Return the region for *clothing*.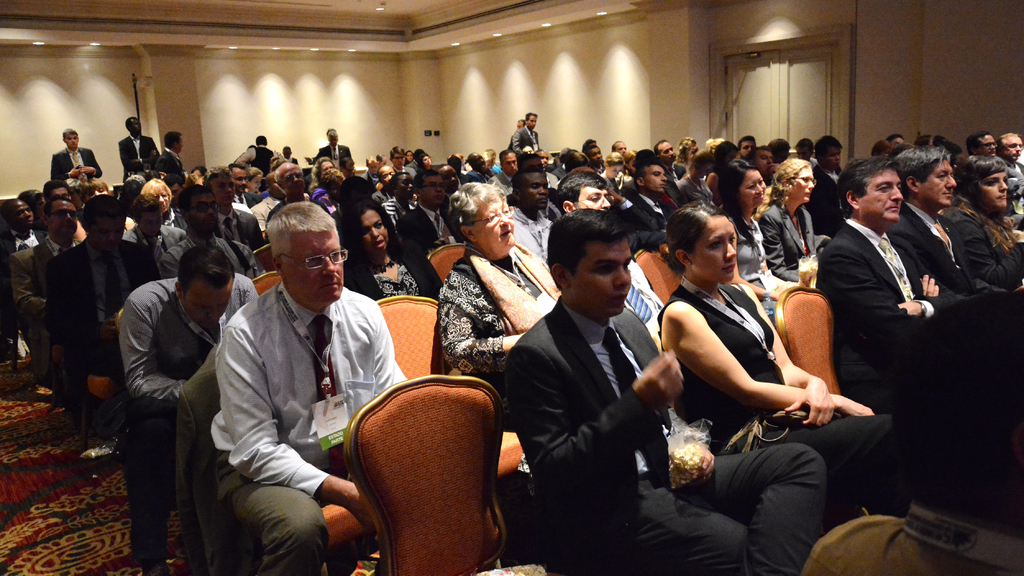
[1006, 158, 1023, 206].
